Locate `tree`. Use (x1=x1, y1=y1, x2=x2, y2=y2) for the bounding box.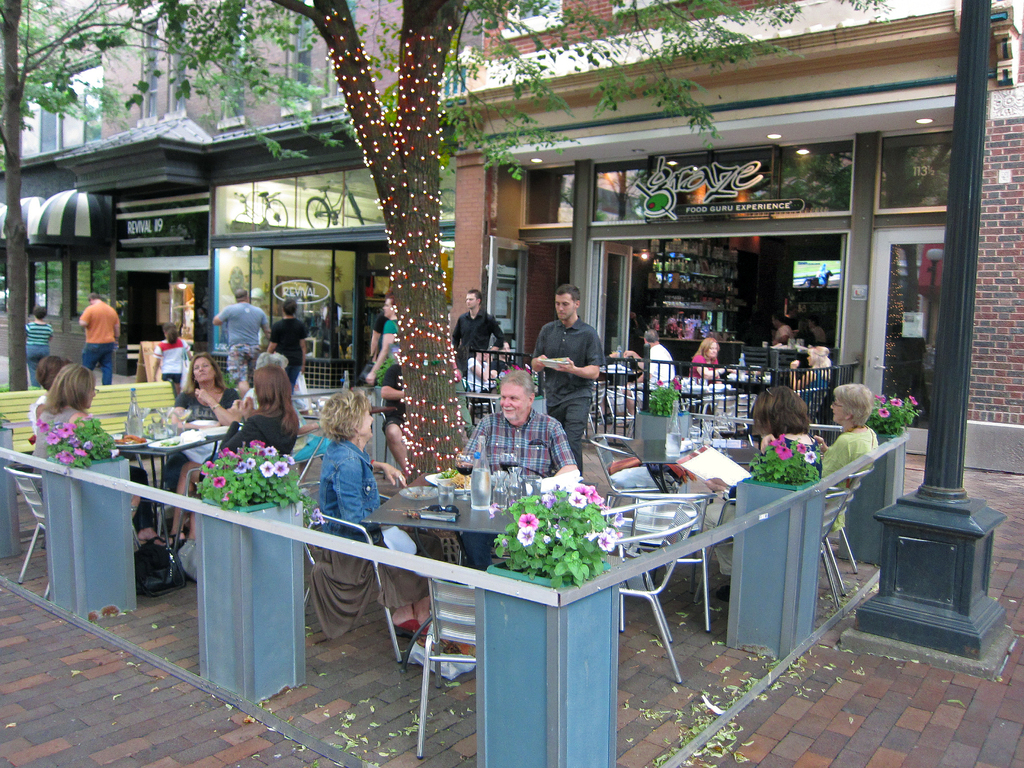
(x1=0, y1=0, x2=901, y2=541).
